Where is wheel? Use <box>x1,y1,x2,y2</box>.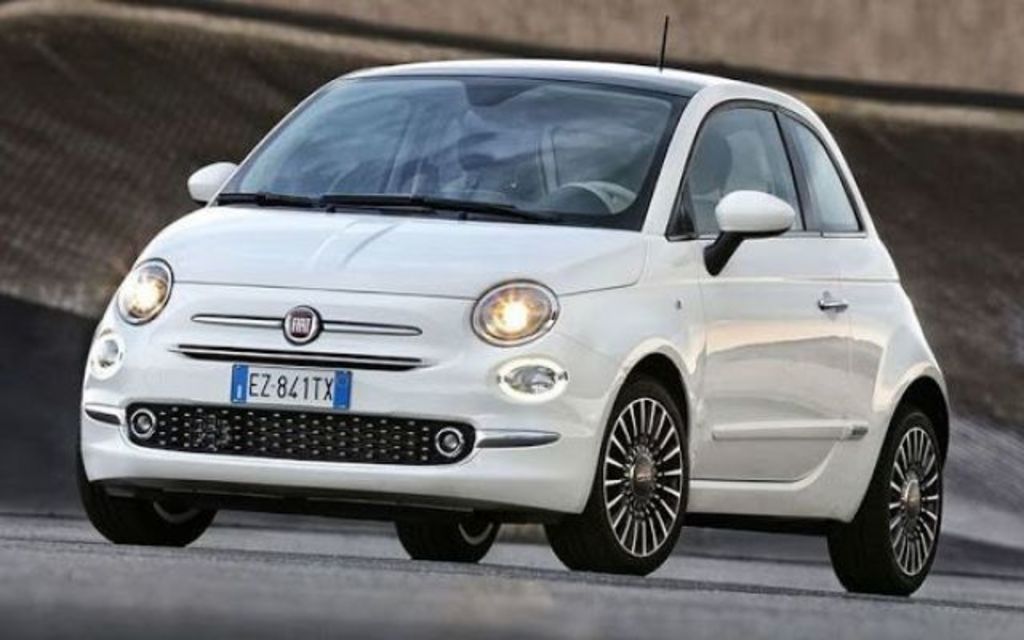
<box>586,370,691,563</box>.
